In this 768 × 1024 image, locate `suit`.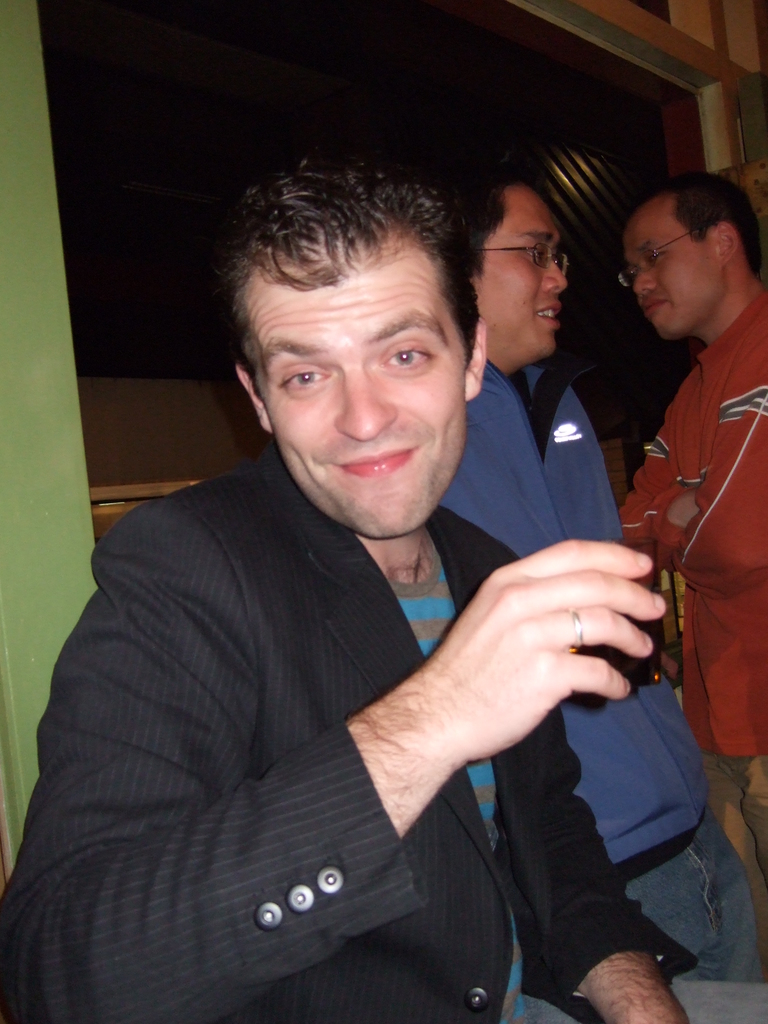
Bounding box: pyautogui.locateOnScreen(45, 252, 660, 1013).
